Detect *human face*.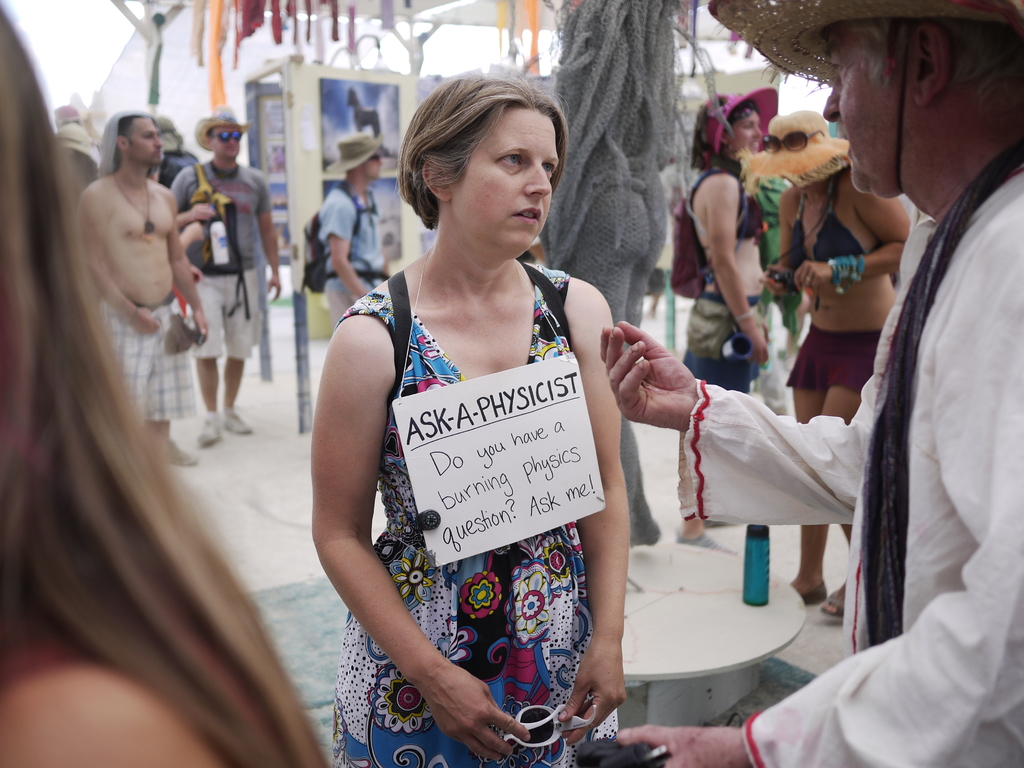
Detected at <region>726, 114, 759, 154</region>.
